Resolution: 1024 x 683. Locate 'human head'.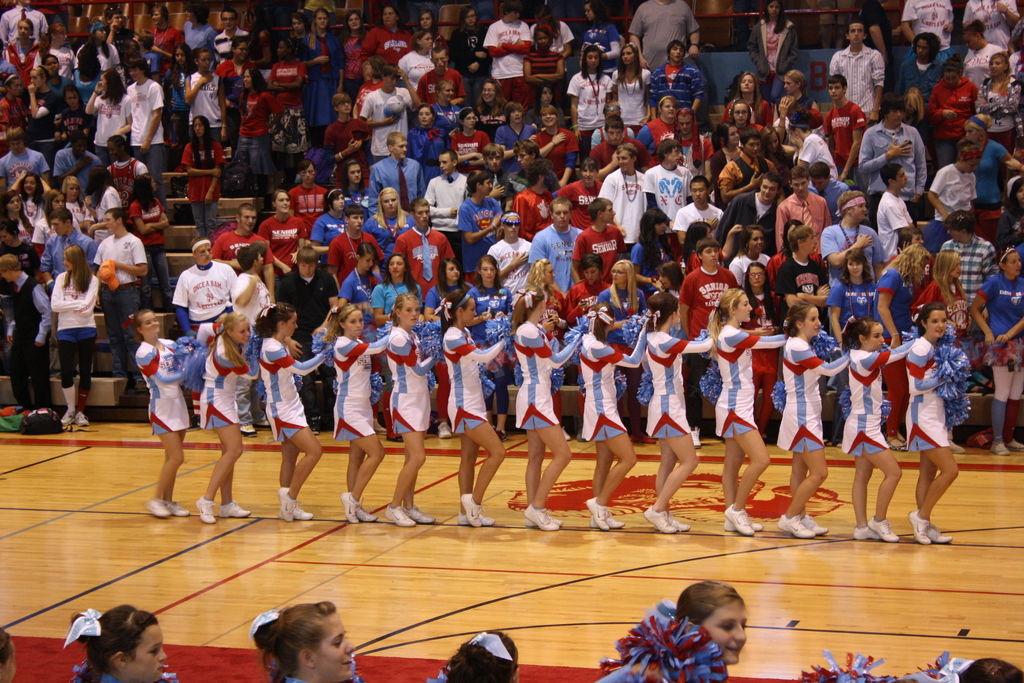
713 286 751 320.
